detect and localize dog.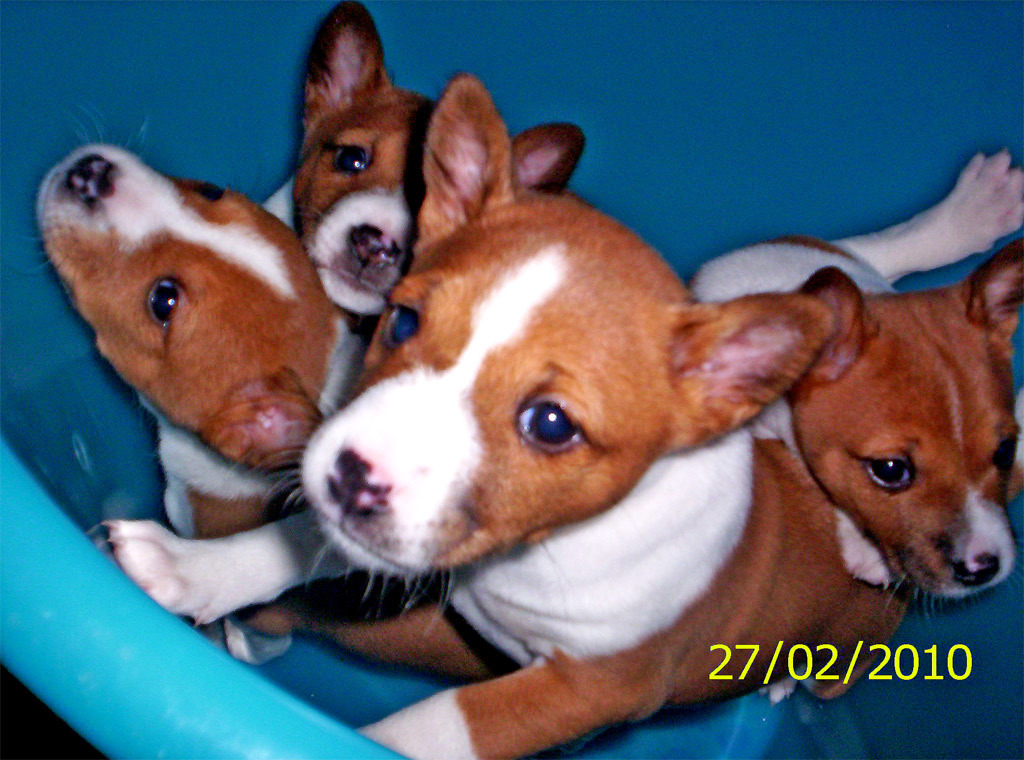
Localized at (687, 149, 1023, 617).
